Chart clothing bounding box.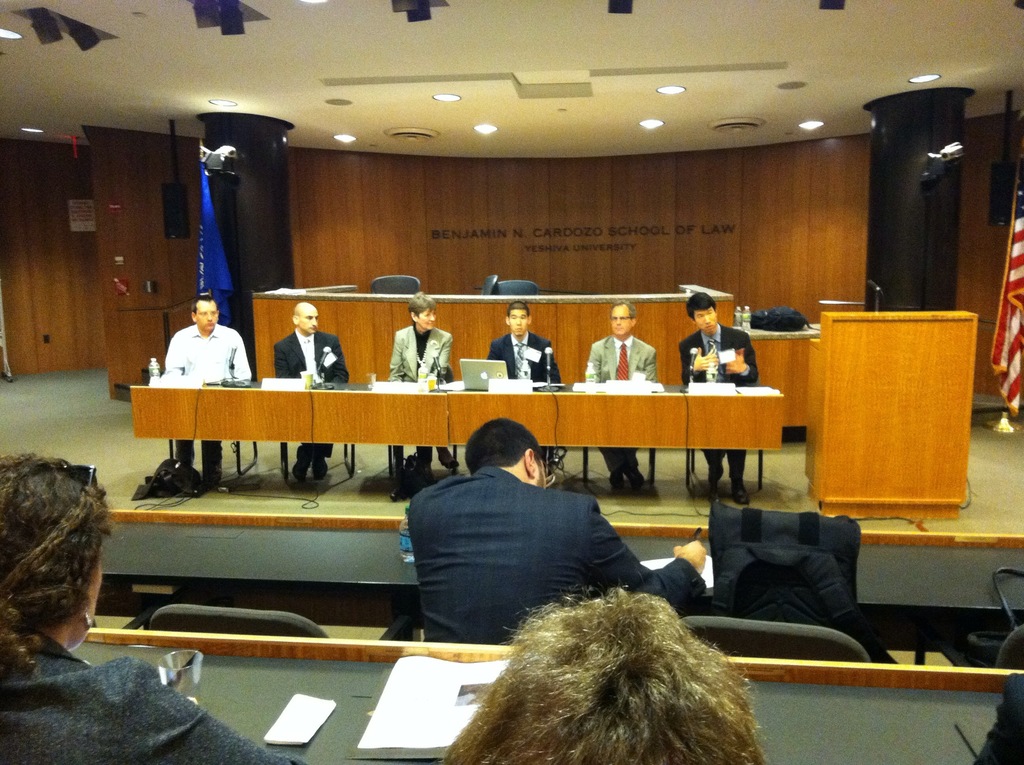
Charted: Rect(381, 449, 658, 646).
